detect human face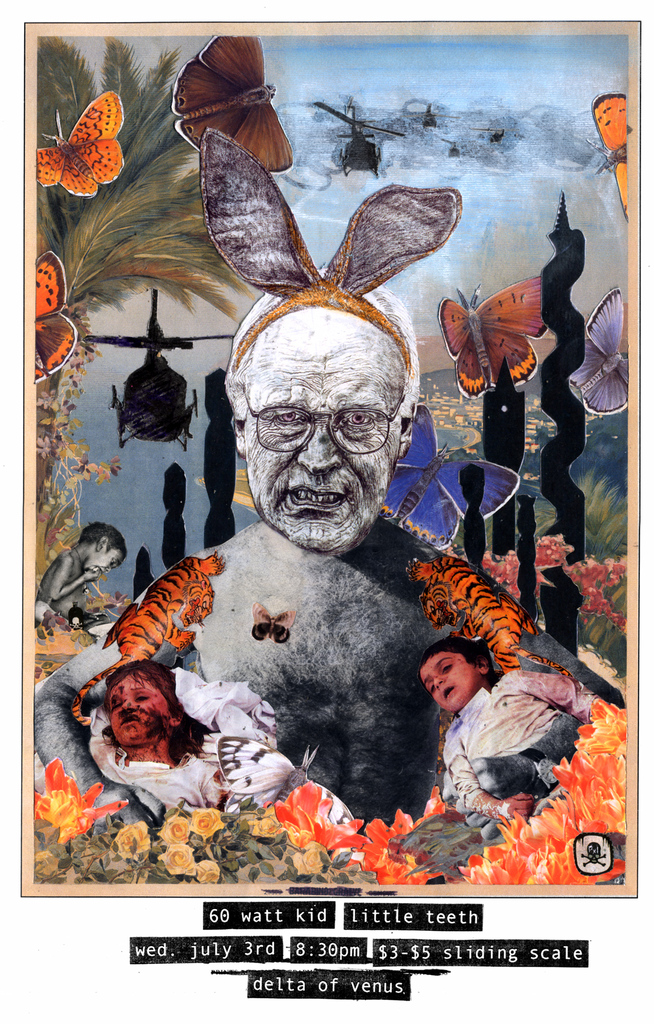
left=241, top=305, right=401, bottom=531
